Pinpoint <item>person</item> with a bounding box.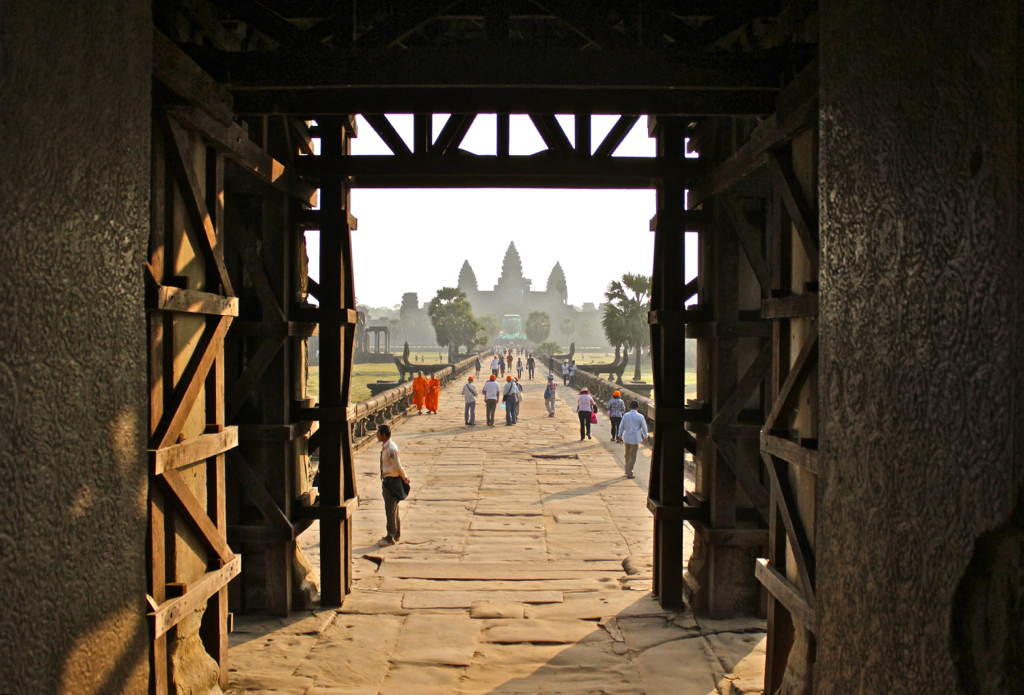
detection(500, 373, 517, 425).
